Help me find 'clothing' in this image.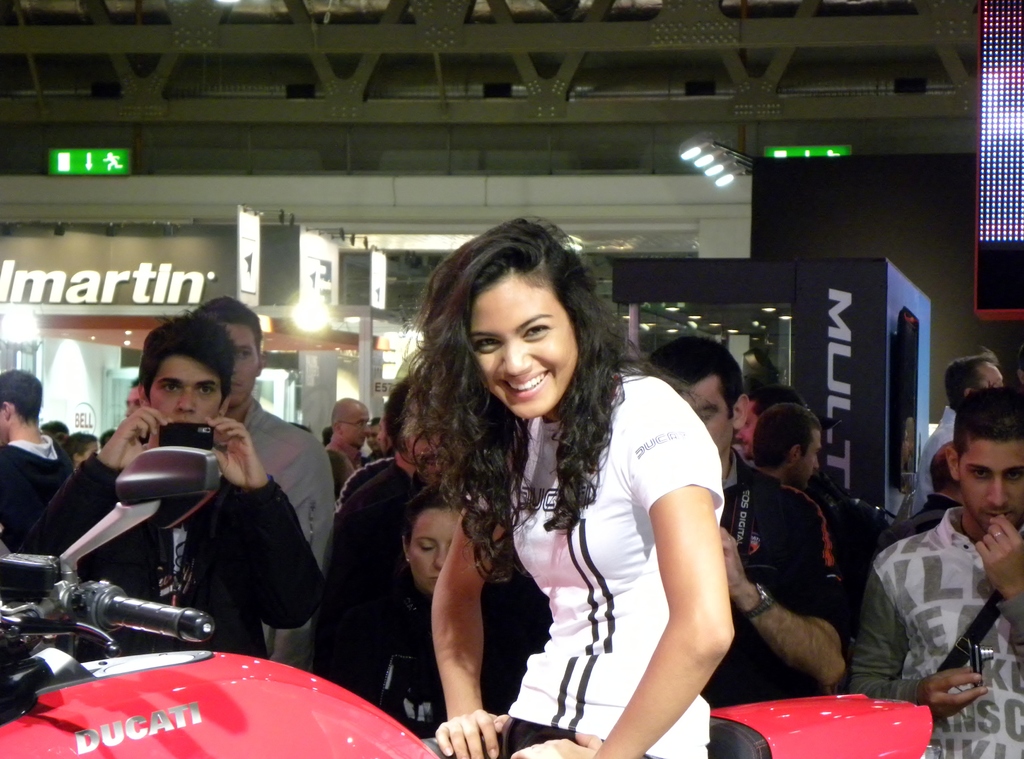
Found it: left=216, top=410, right=332, bottom=678.
